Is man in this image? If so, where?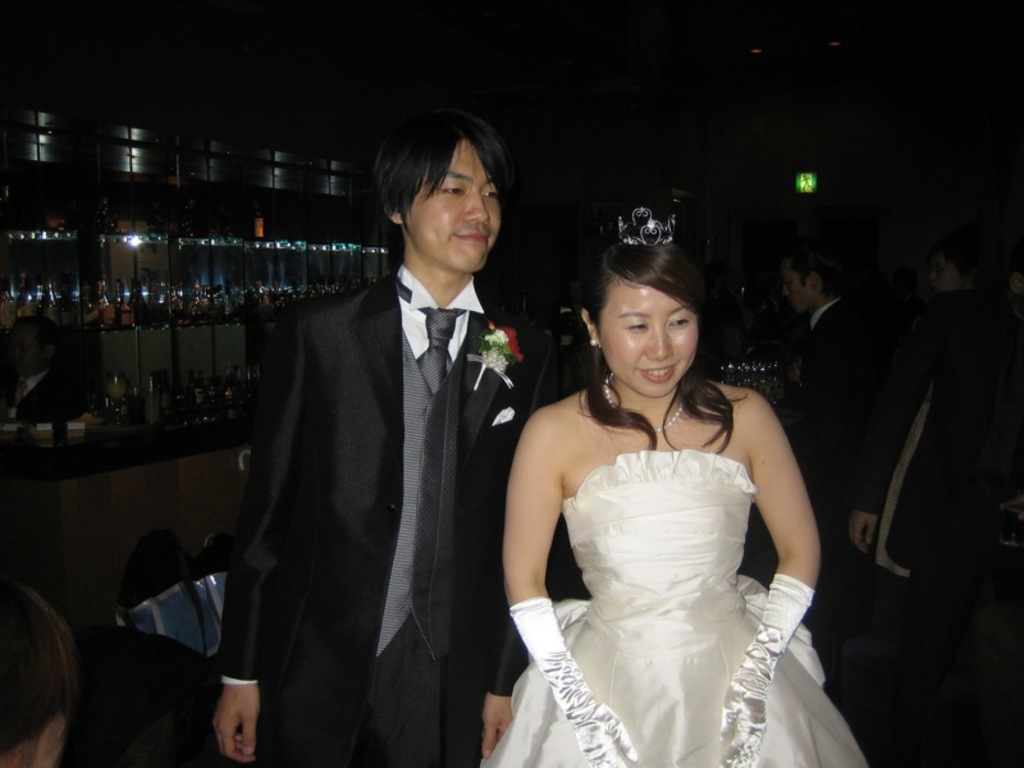
Yes, at x1=782 y1=230 x2=906 y2=602.
